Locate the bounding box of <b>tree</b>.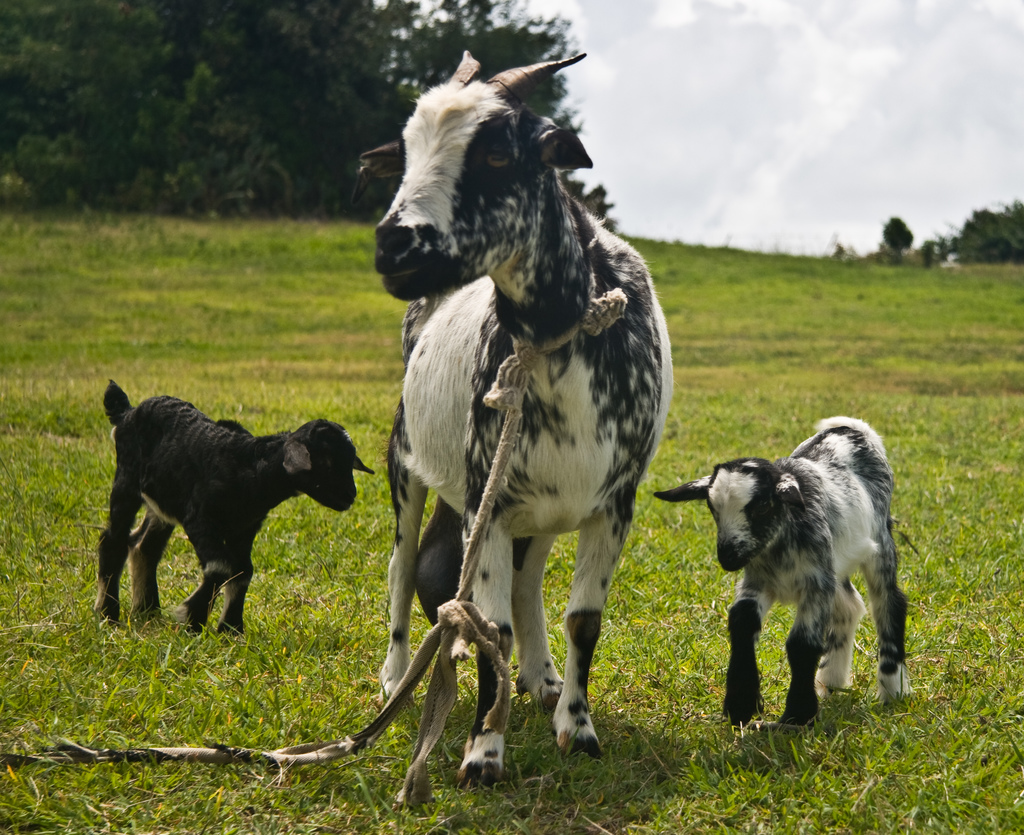
Bounding box: box(883, 217, 911, 253).
